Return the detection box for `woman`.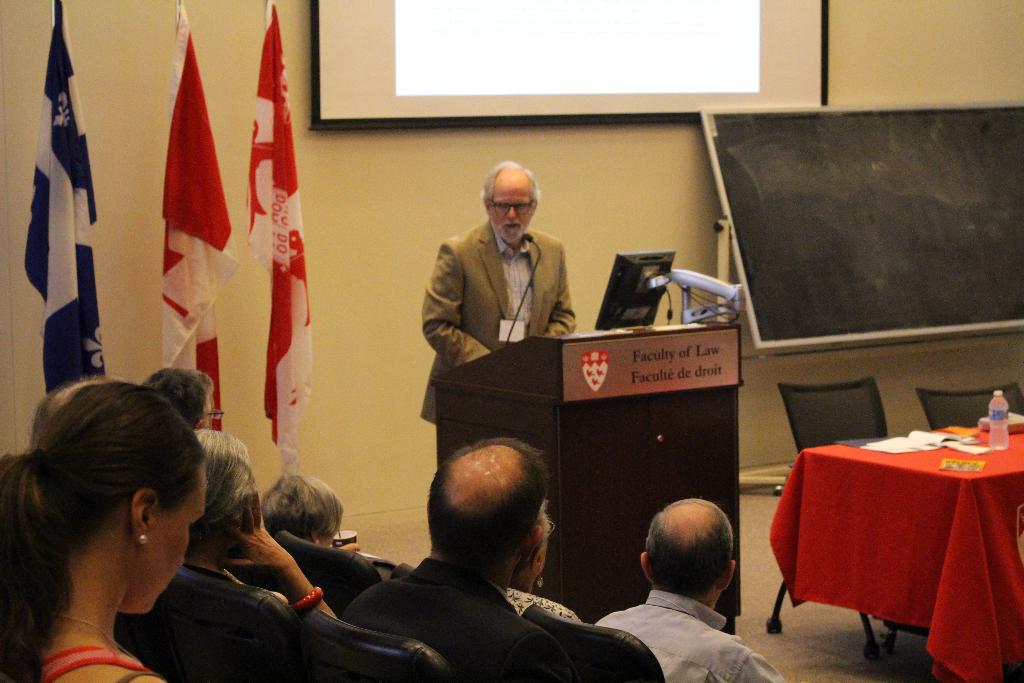
<box>0,370,208,682</box>.
